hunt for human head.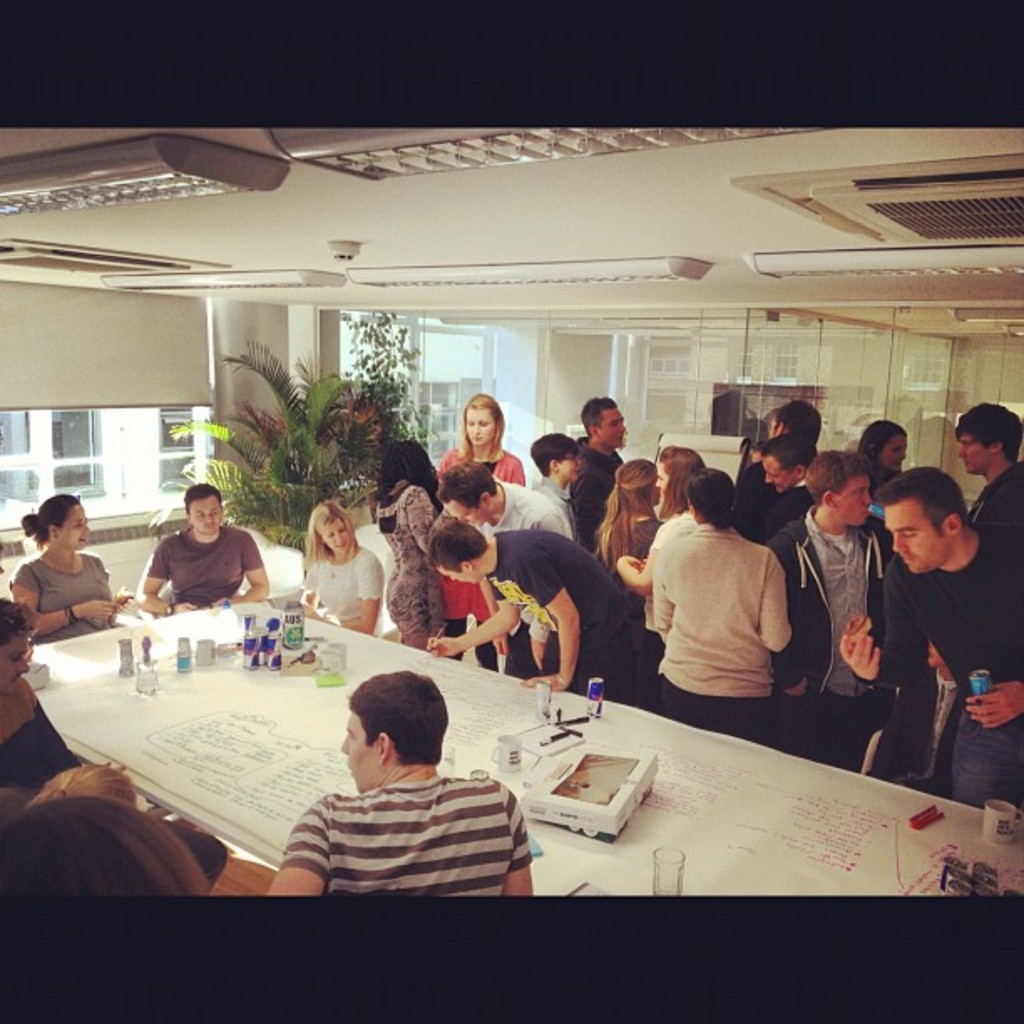
Hunted down at (579, 395, 626, 445).
